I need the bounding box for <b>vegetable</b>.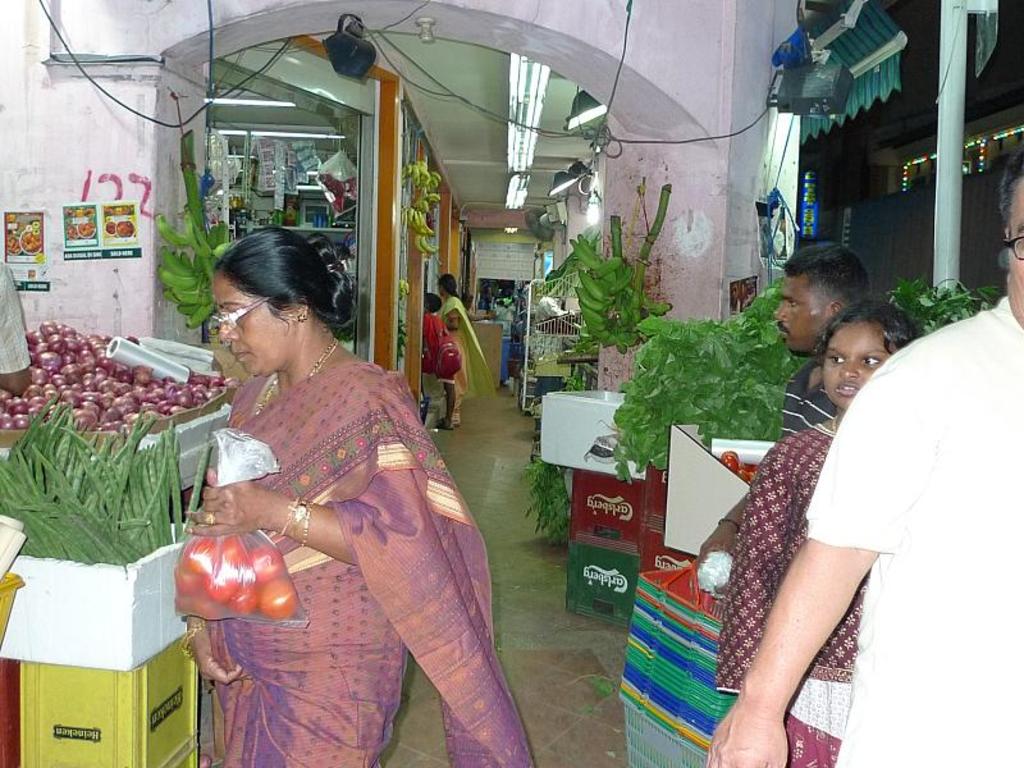
Here it is: l=0, t=317, r=232, b=435.
